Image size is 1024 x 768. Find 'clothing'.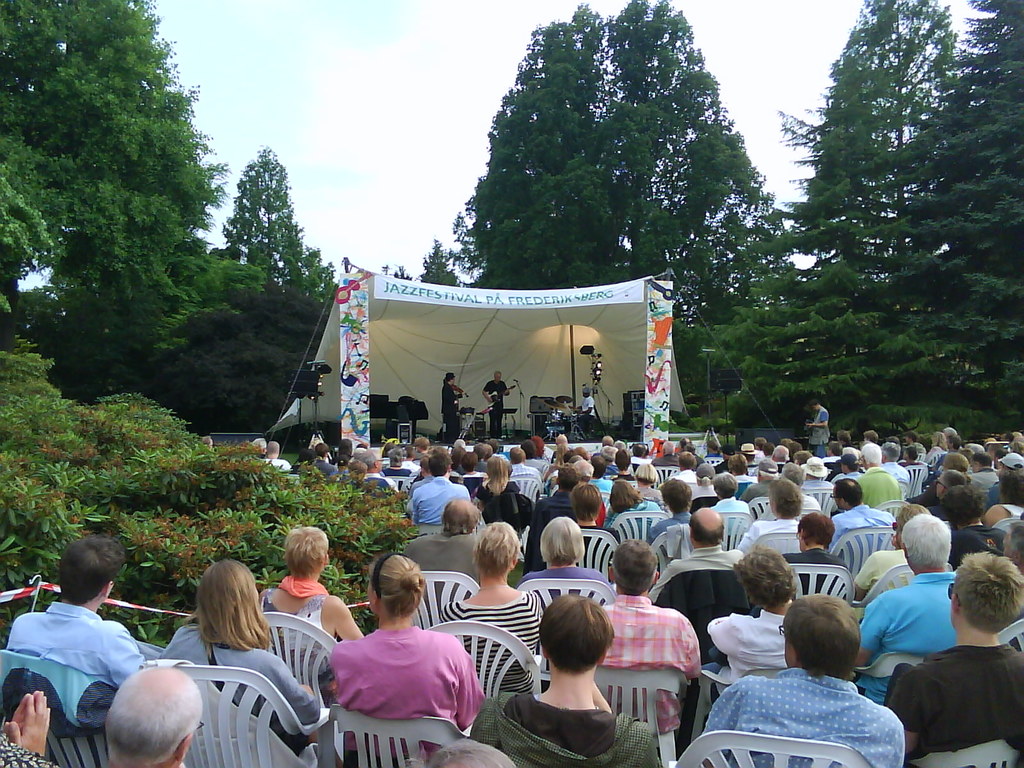
604 500 664 536.
